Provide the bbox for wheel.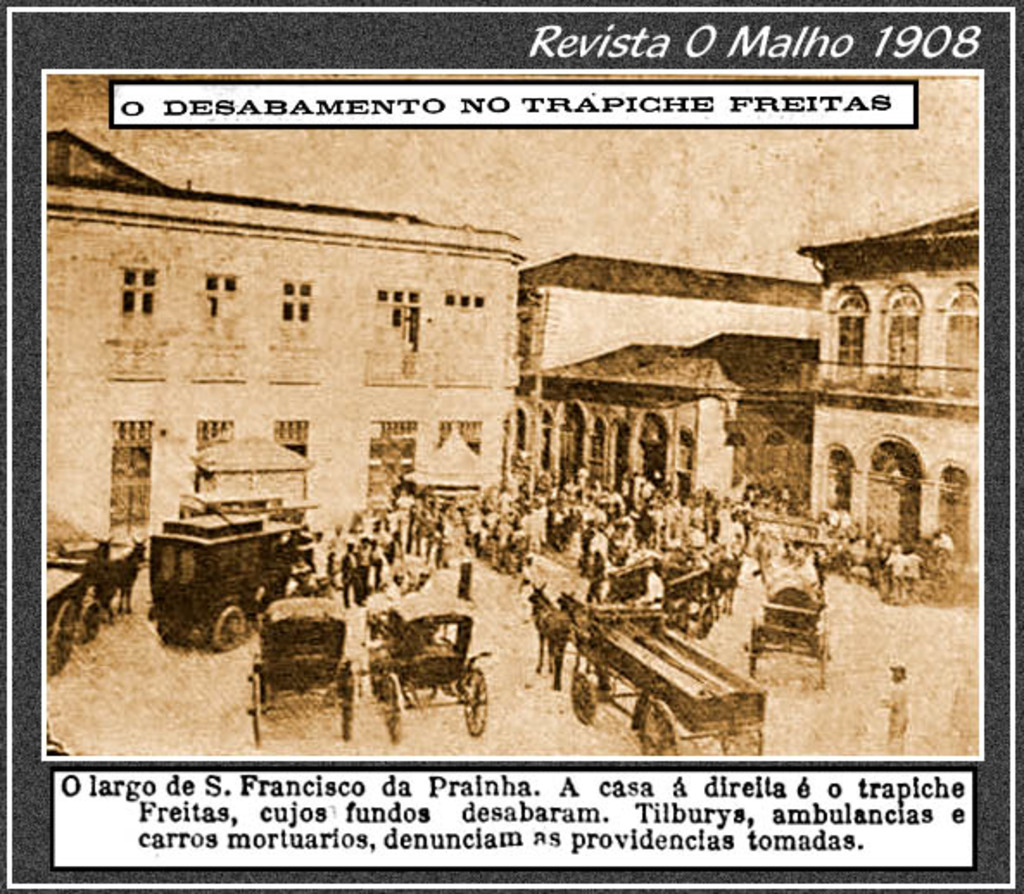
459/671/496/739.
